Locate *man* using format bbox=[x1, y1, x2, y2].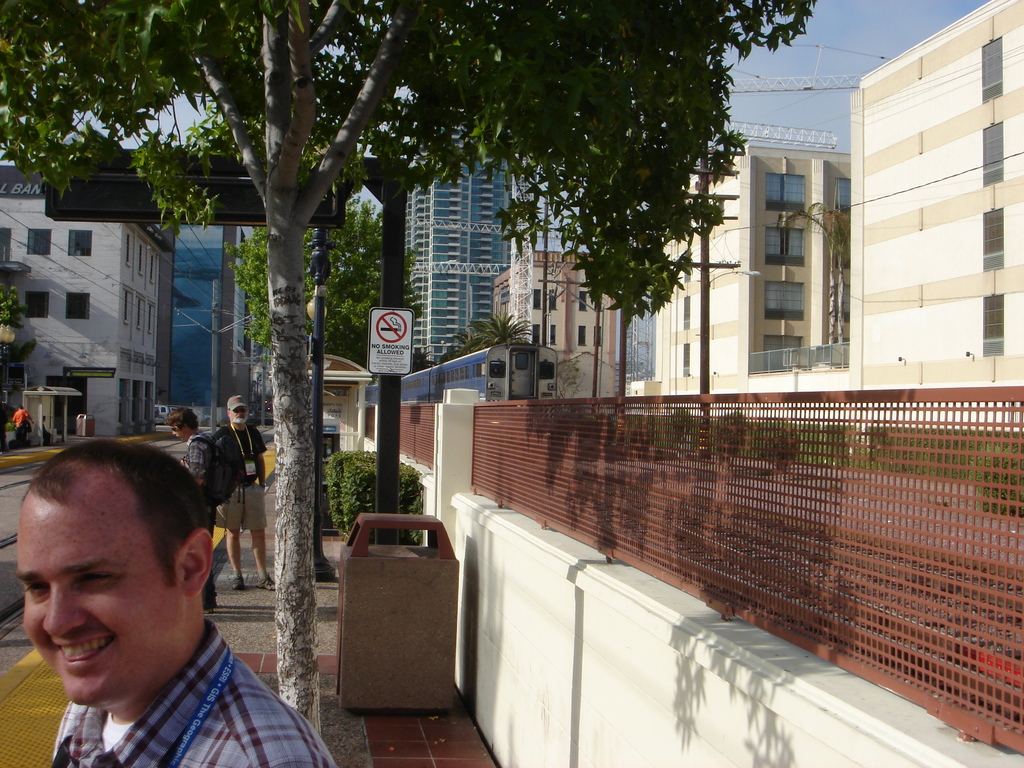
bbox=[0, 450, 328, 767].
